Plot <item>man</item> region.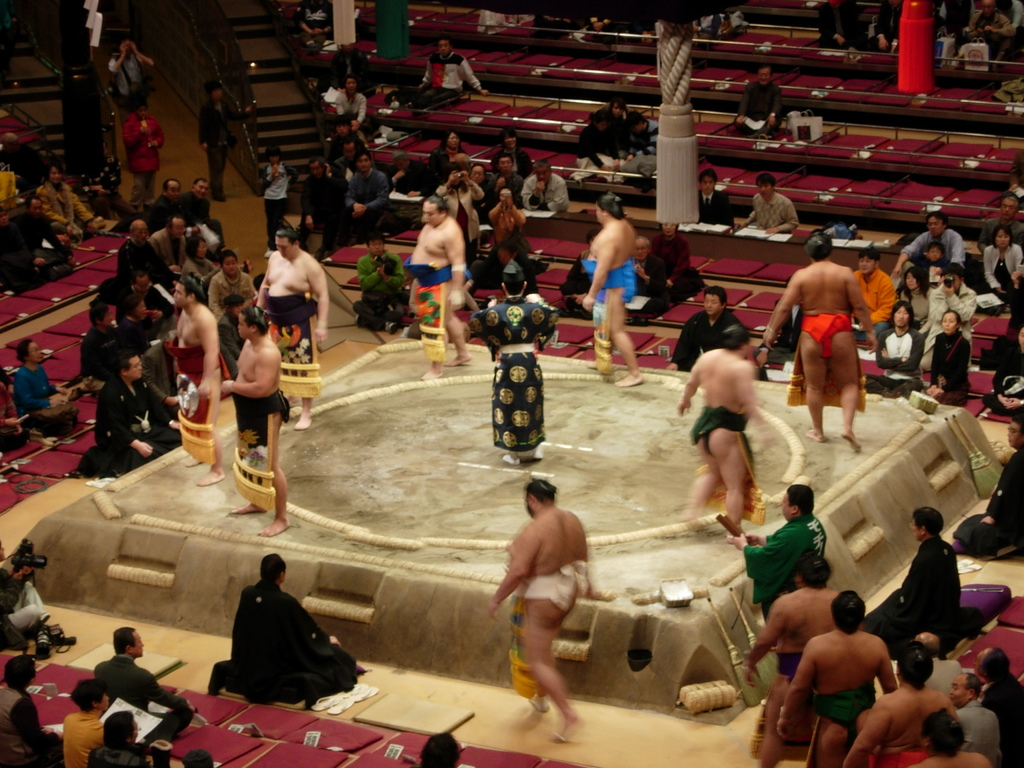
Plotted at locate(931, 0, 972, 44).
